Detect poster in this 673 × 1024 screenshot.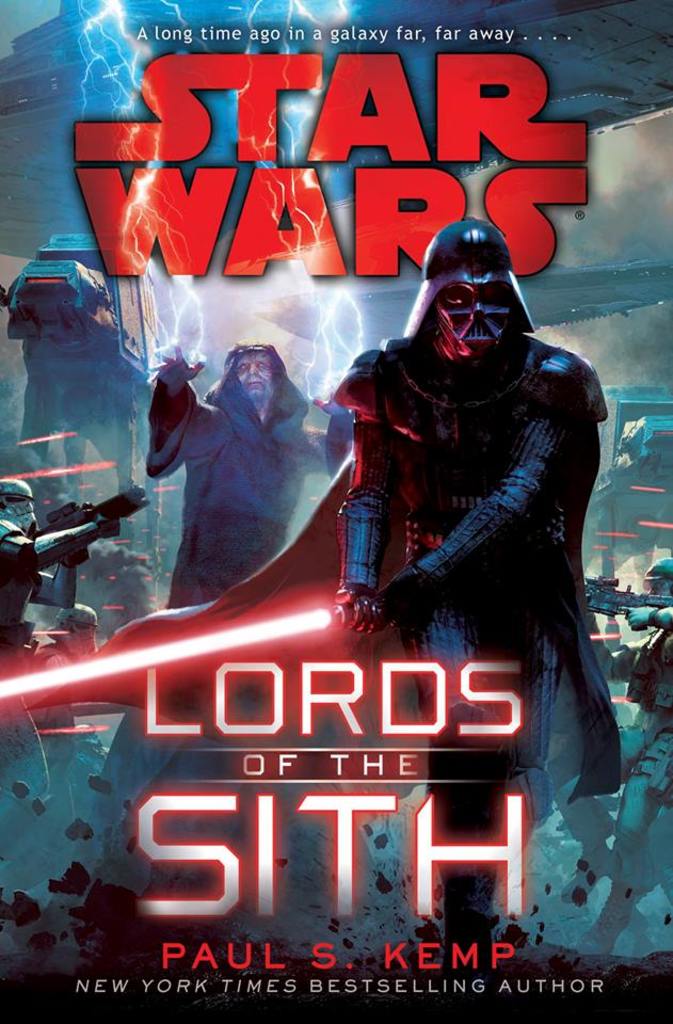
Detection: 0,0,672,1023.
